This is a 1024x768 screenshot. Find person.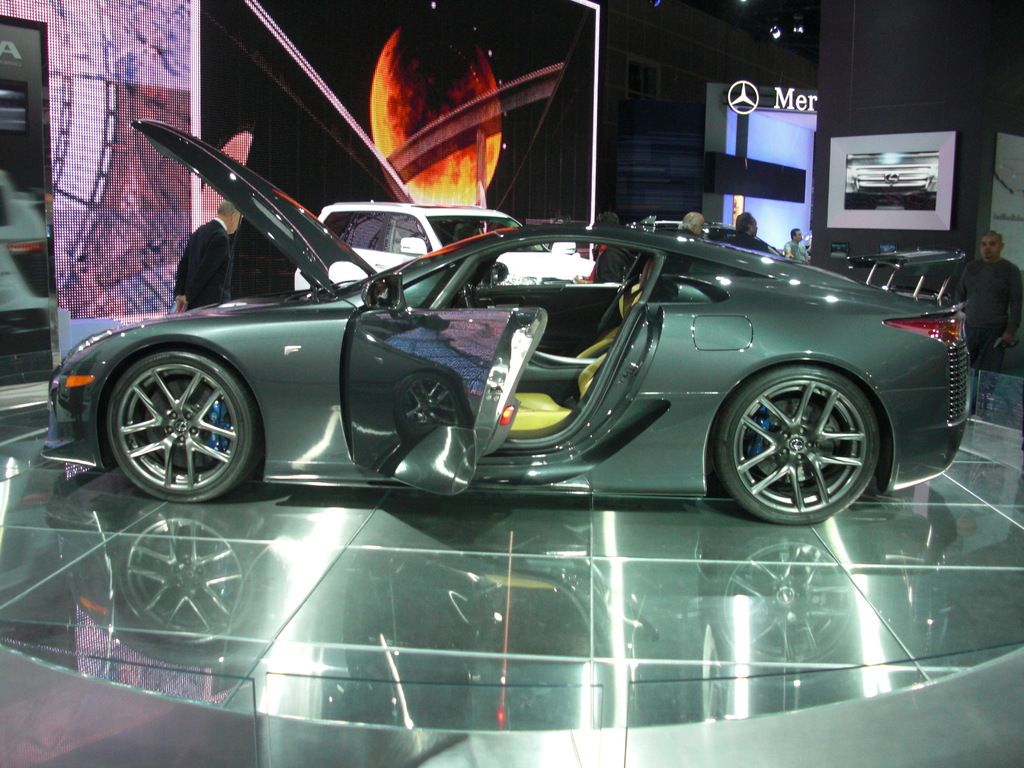
Bounding box: Rect(943, 229, 1023, 419).
